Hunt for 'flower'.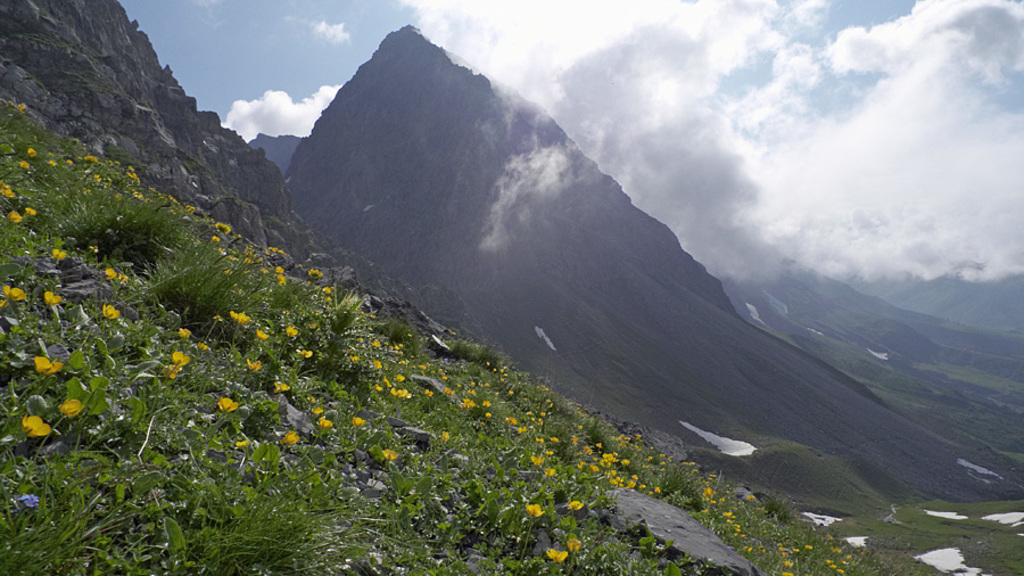
Hunted down at {"x1": 210, "y1": 237, "x2": 218, "y2": 242}.
